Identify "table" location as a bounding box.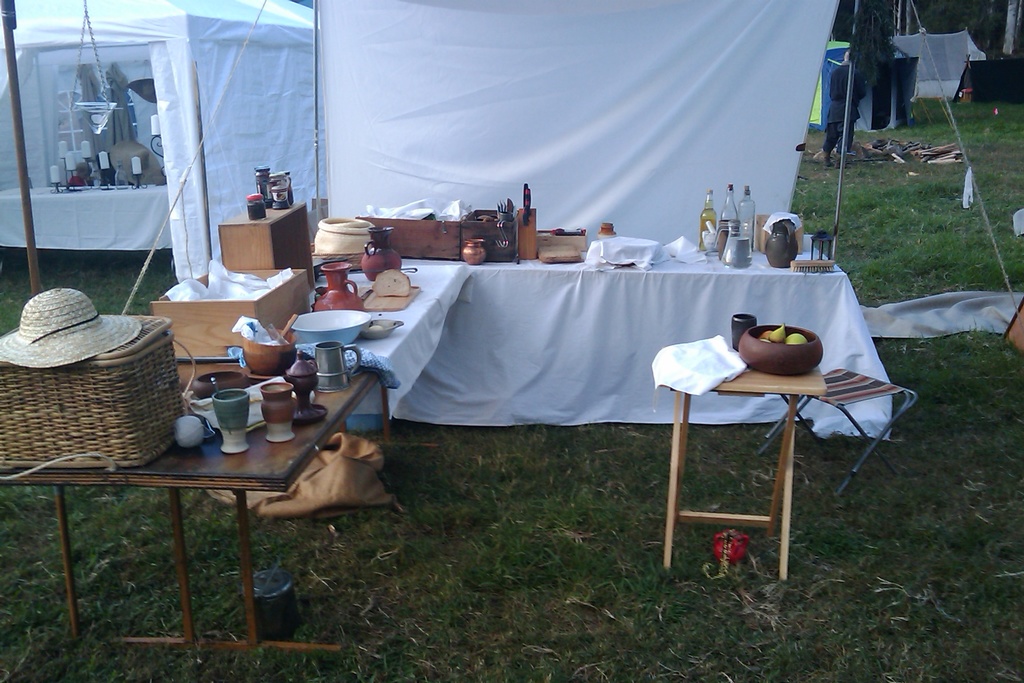
{"x1": 636, "y1": 291, "x2": 909, "y2": 583}.
